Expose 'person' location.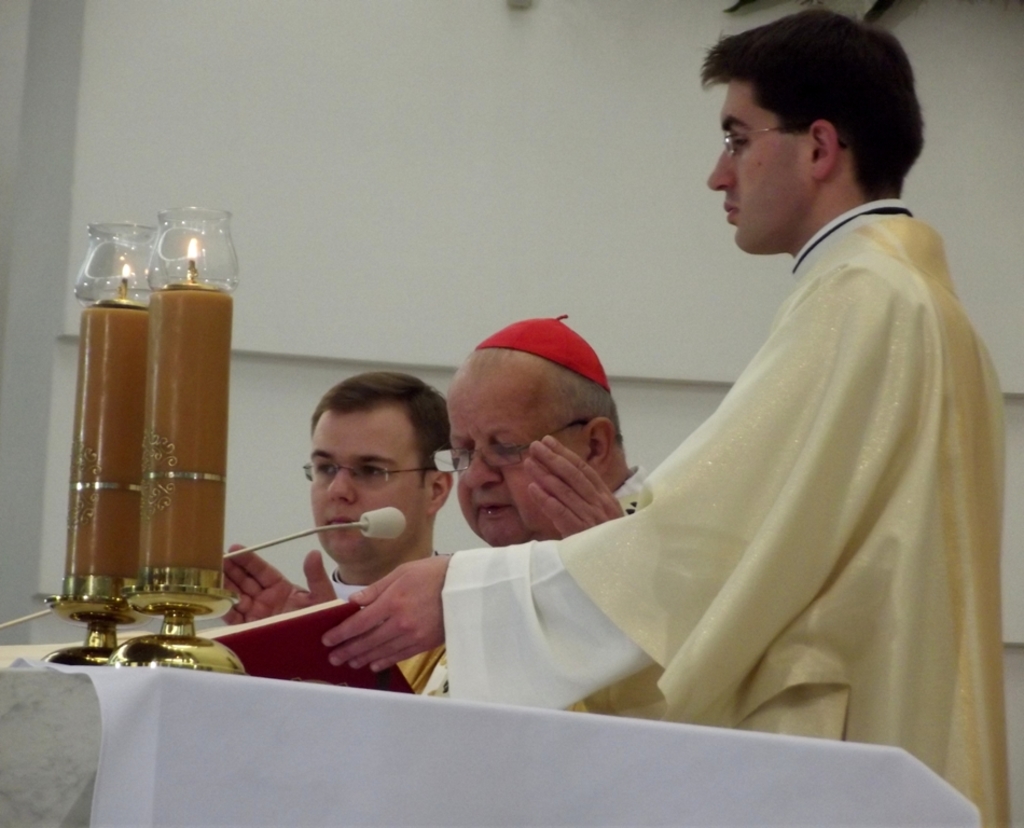
Exposed at BBox(315, 9, 1012, 827).
